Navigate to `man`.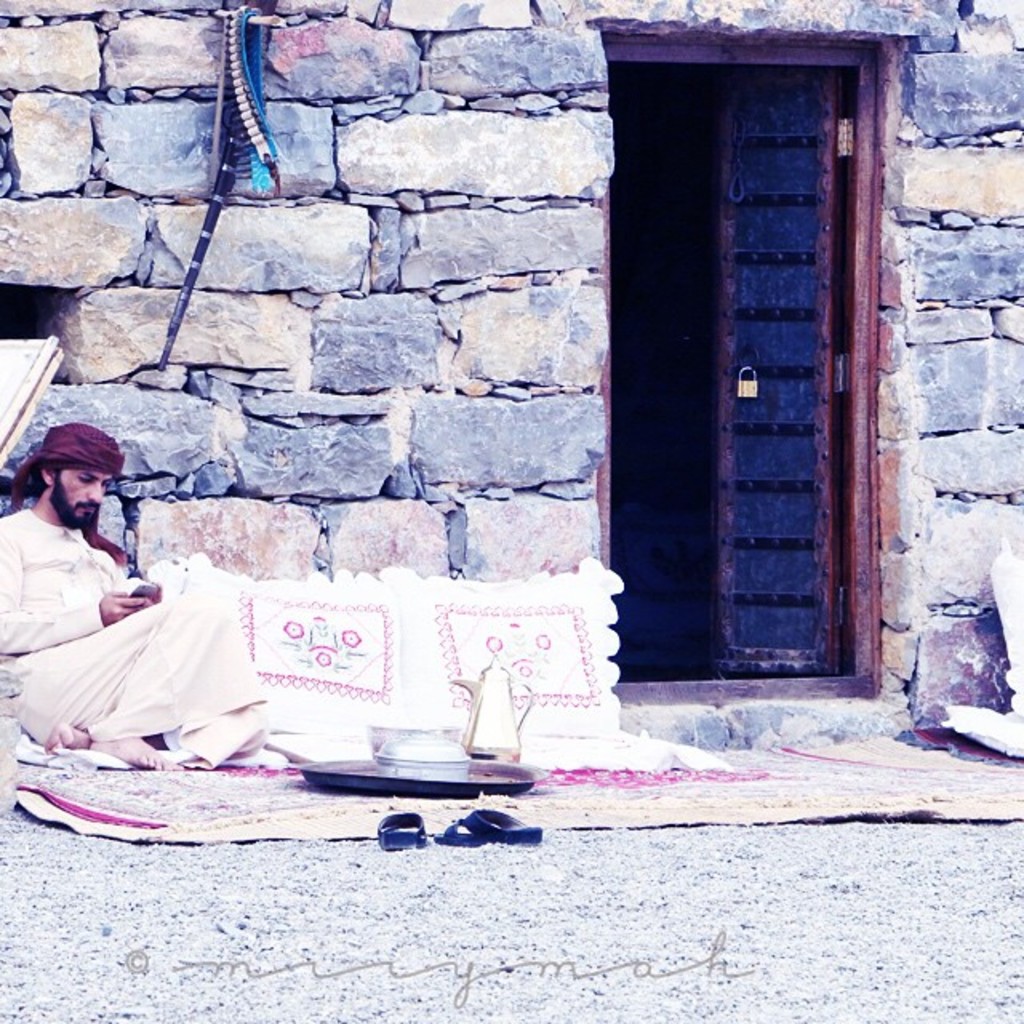
Navigation target: box(2, 454, 198, 781).
